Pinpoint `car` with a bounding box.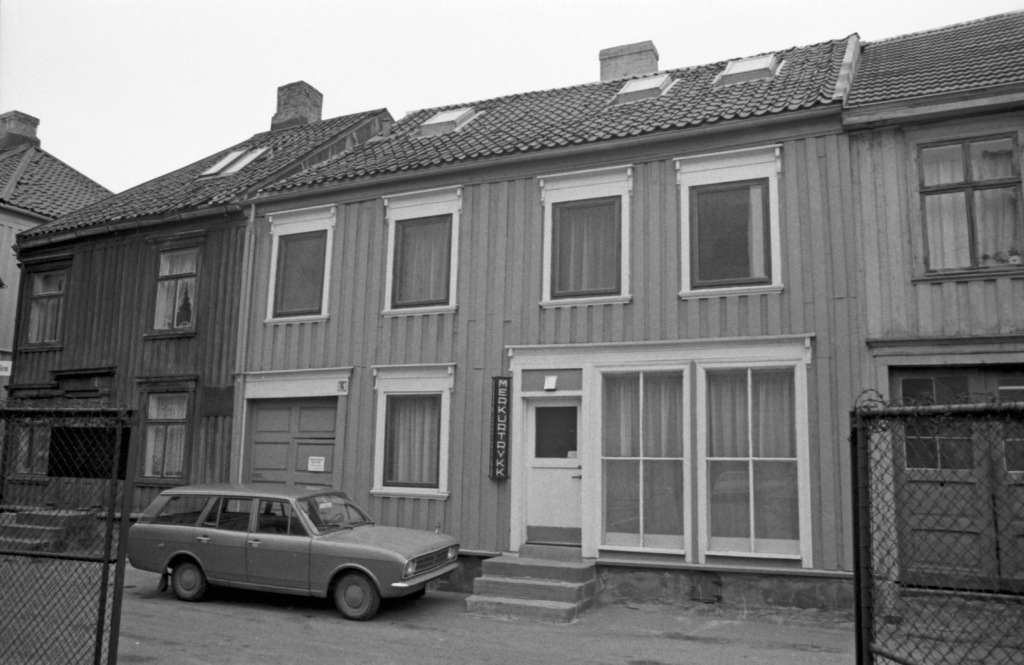
bbox(127, 484, 461, 623).
